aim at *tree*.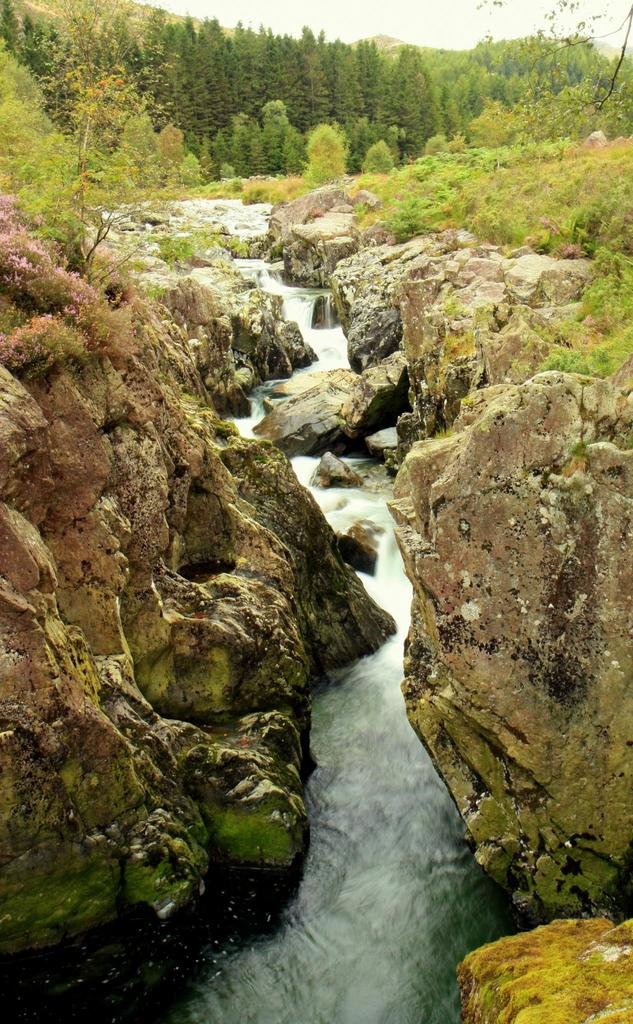
Aimed at box=[146, 0, 192, 154].
